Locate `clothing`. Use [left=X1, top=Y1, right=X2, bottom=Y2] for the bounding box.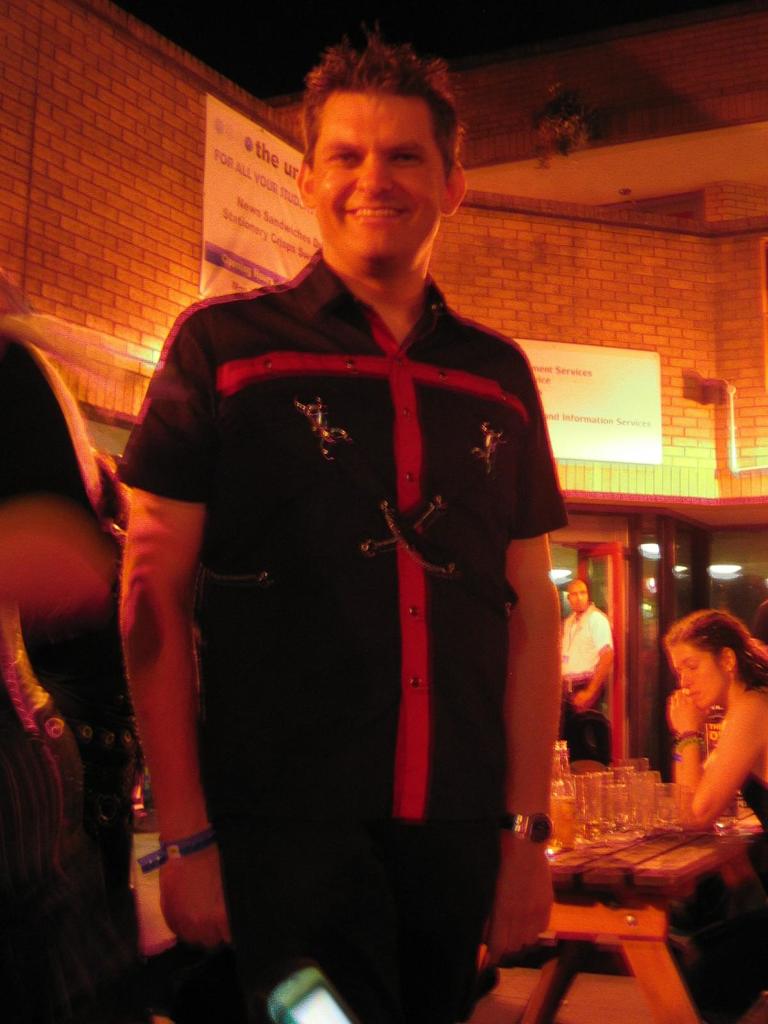
[left=566, top=605, right=613, bottom=764].
